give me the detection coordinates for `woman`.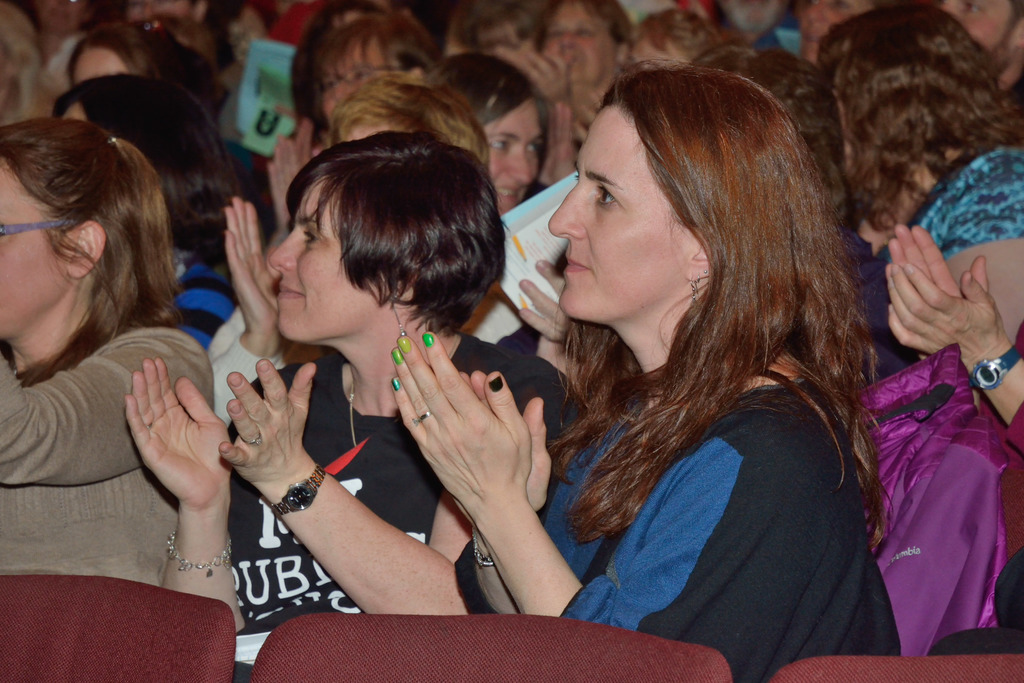
x1=450 y1=56 x2=915 y2=656.
